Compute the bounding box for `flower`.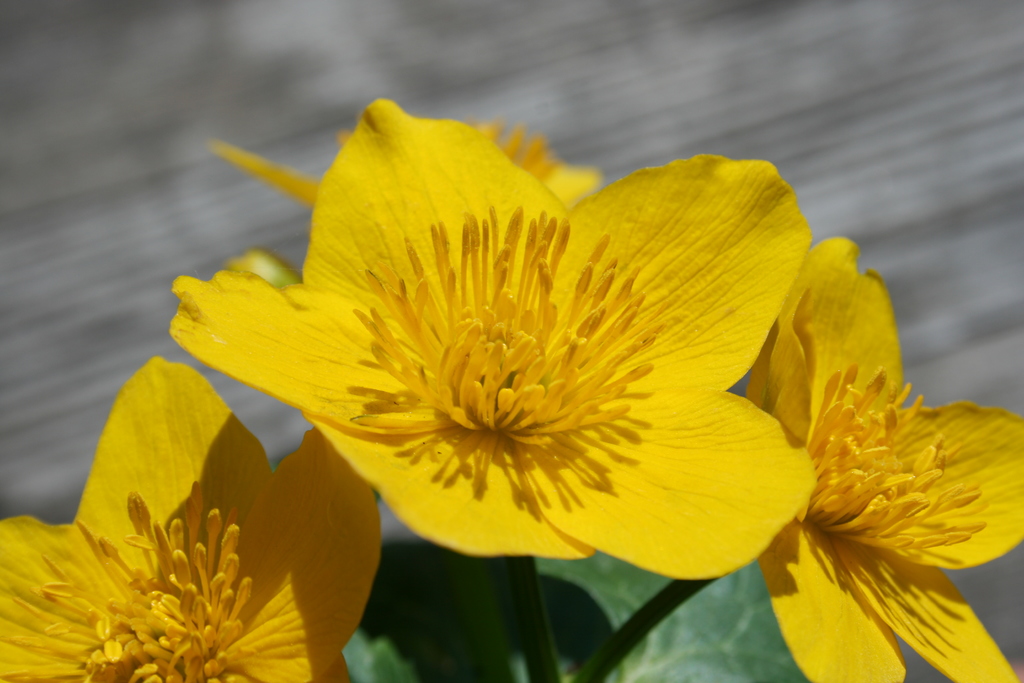
bbox=[573, 239, 1023, 682].
